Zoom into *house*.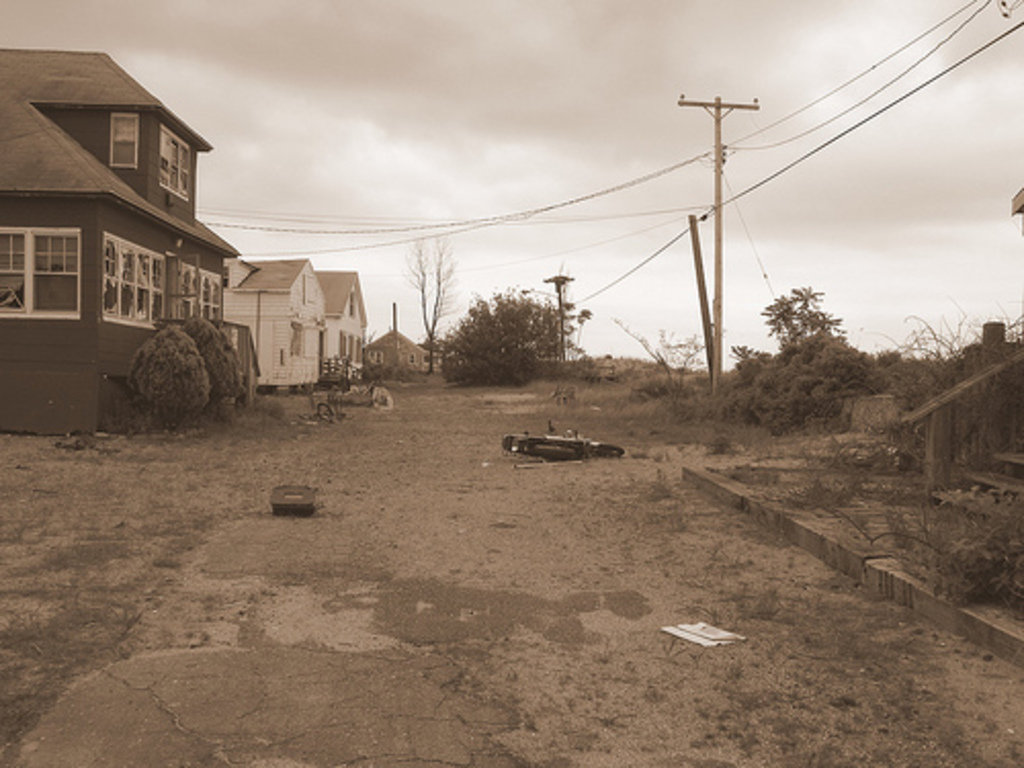
Zoom target: pyautogui.locateOnScreen(360, 291, 430, 385).
